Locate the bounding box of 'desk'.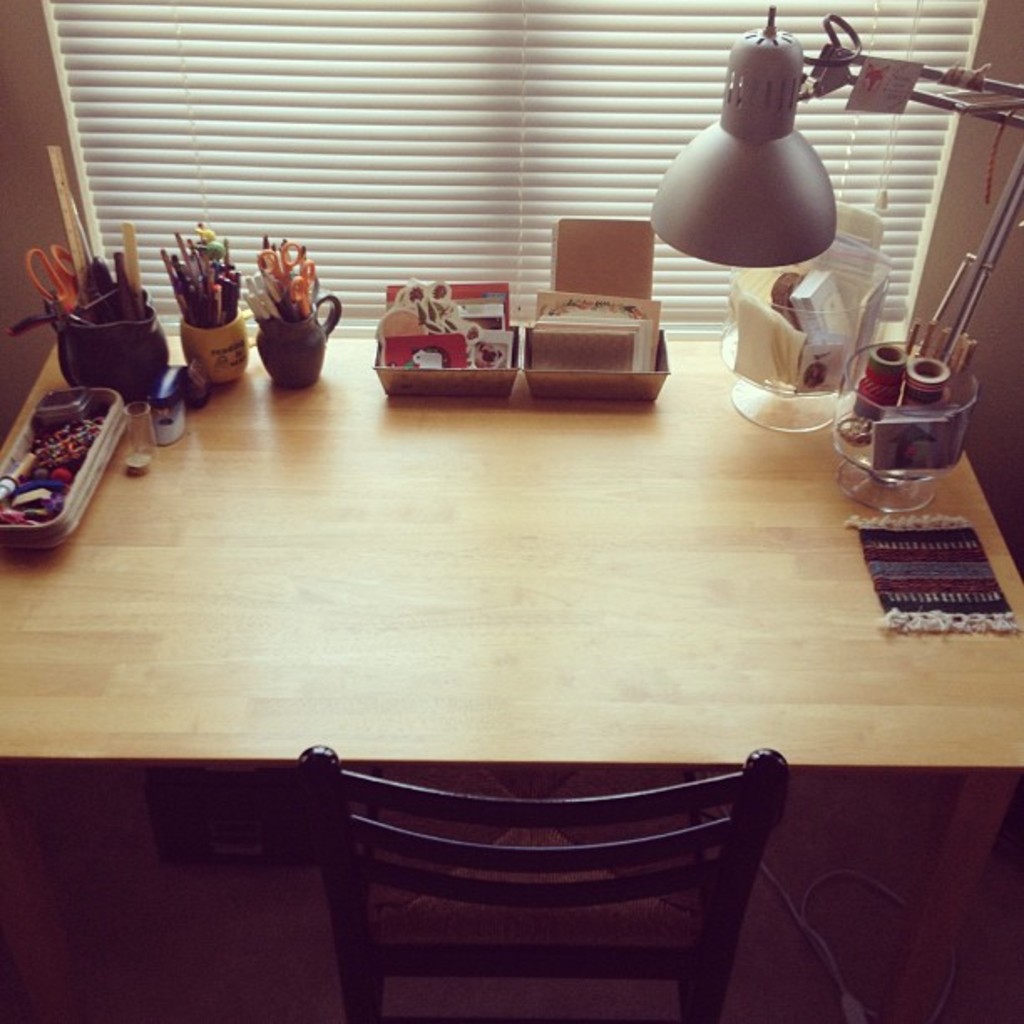
Bounding box: select_region(0, 303, 1023, 790).
